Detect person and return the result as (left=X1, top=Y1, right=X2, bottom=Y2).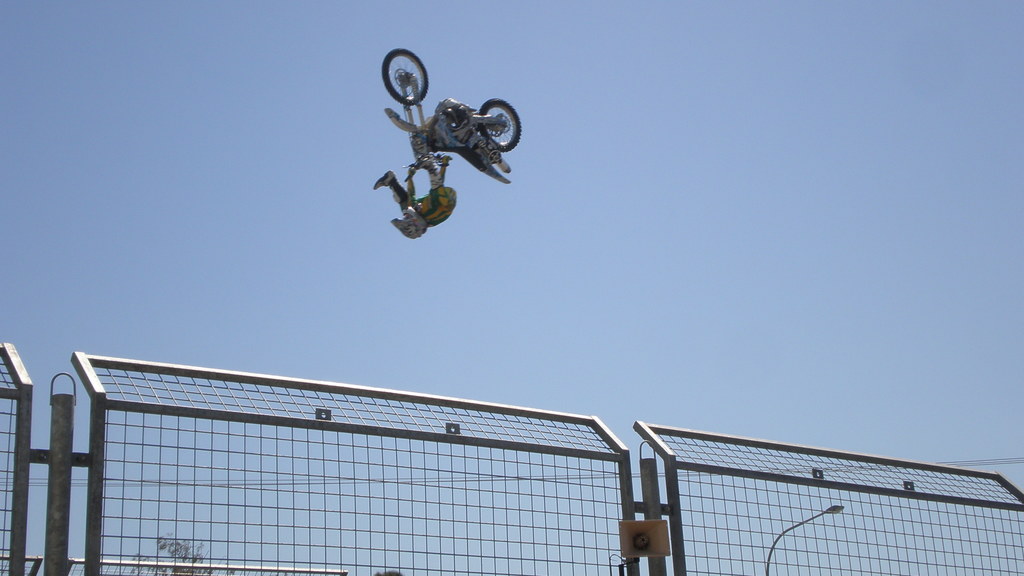
(left=371, top=159, right=465, bottom=252).
